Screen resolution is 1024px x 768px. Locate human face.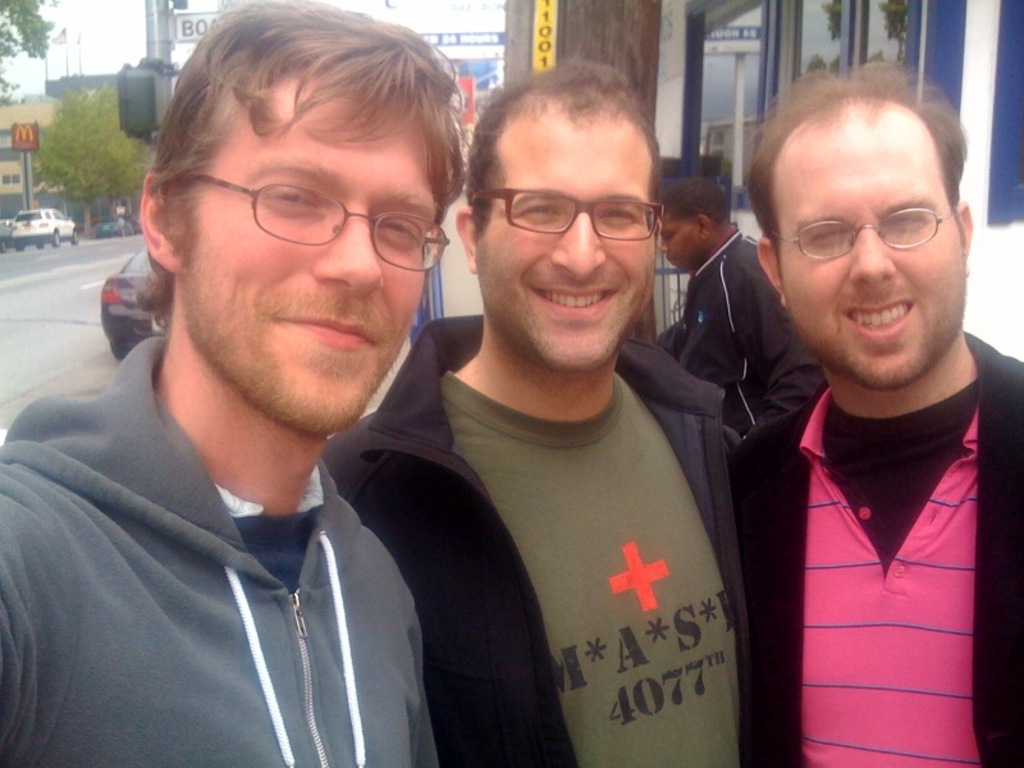
180, 76, 438, 435.
